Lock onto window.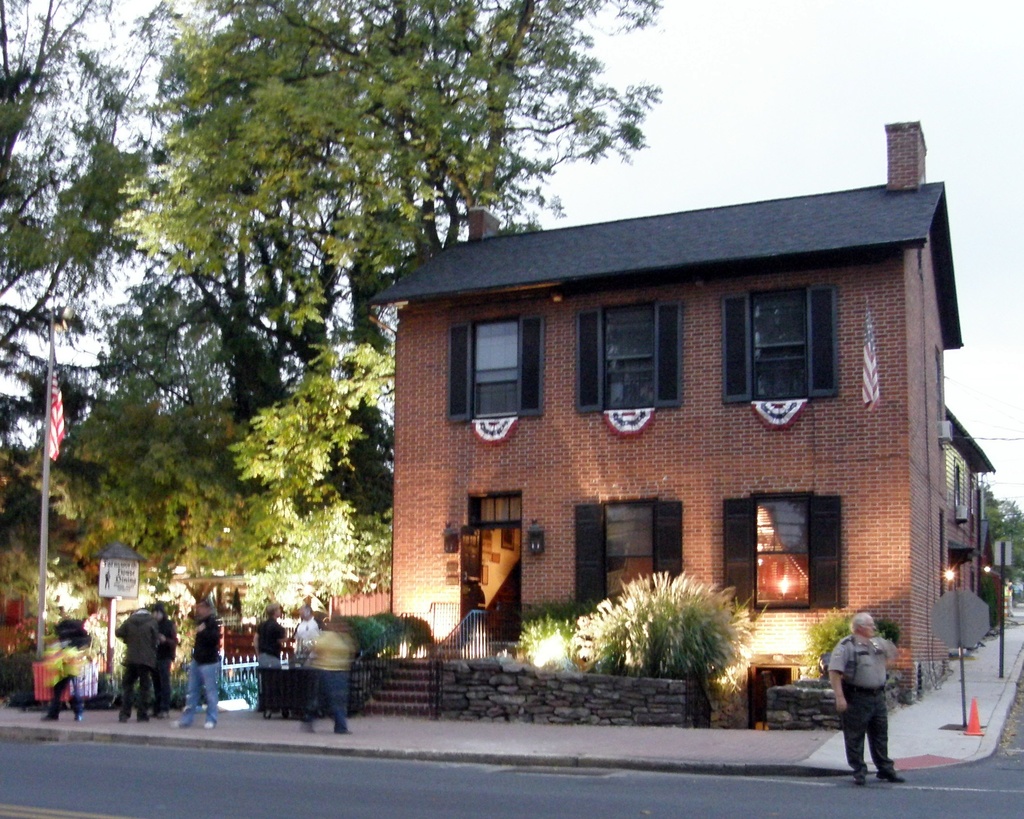
Locked: box=[460, 313, 531, 428].
